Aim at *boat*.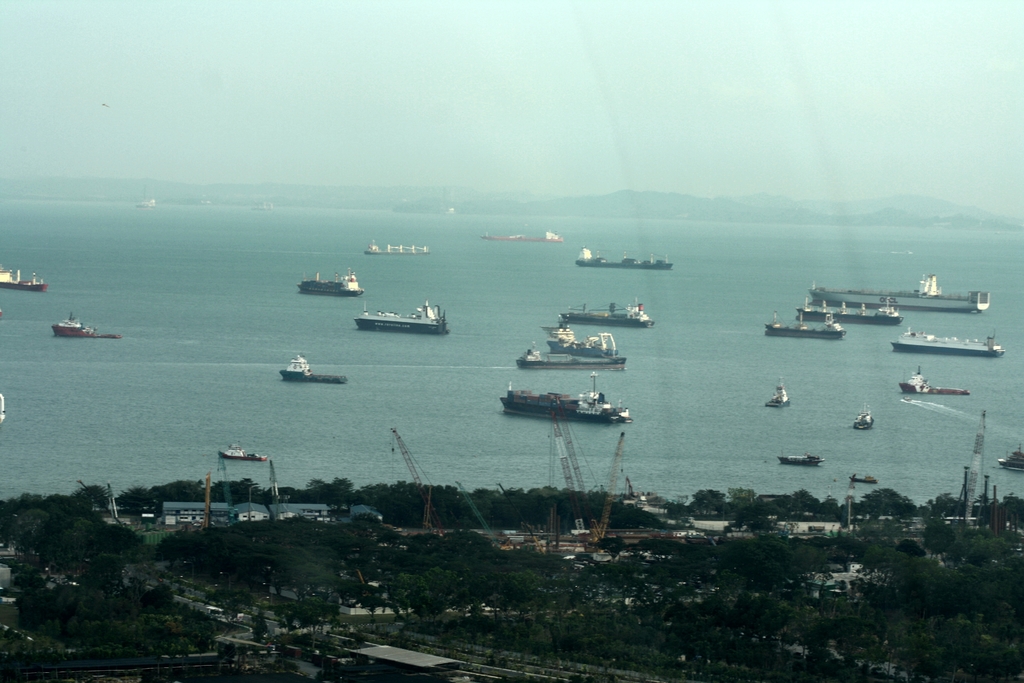
Aimed at locate(895, 366, 972, 396).
